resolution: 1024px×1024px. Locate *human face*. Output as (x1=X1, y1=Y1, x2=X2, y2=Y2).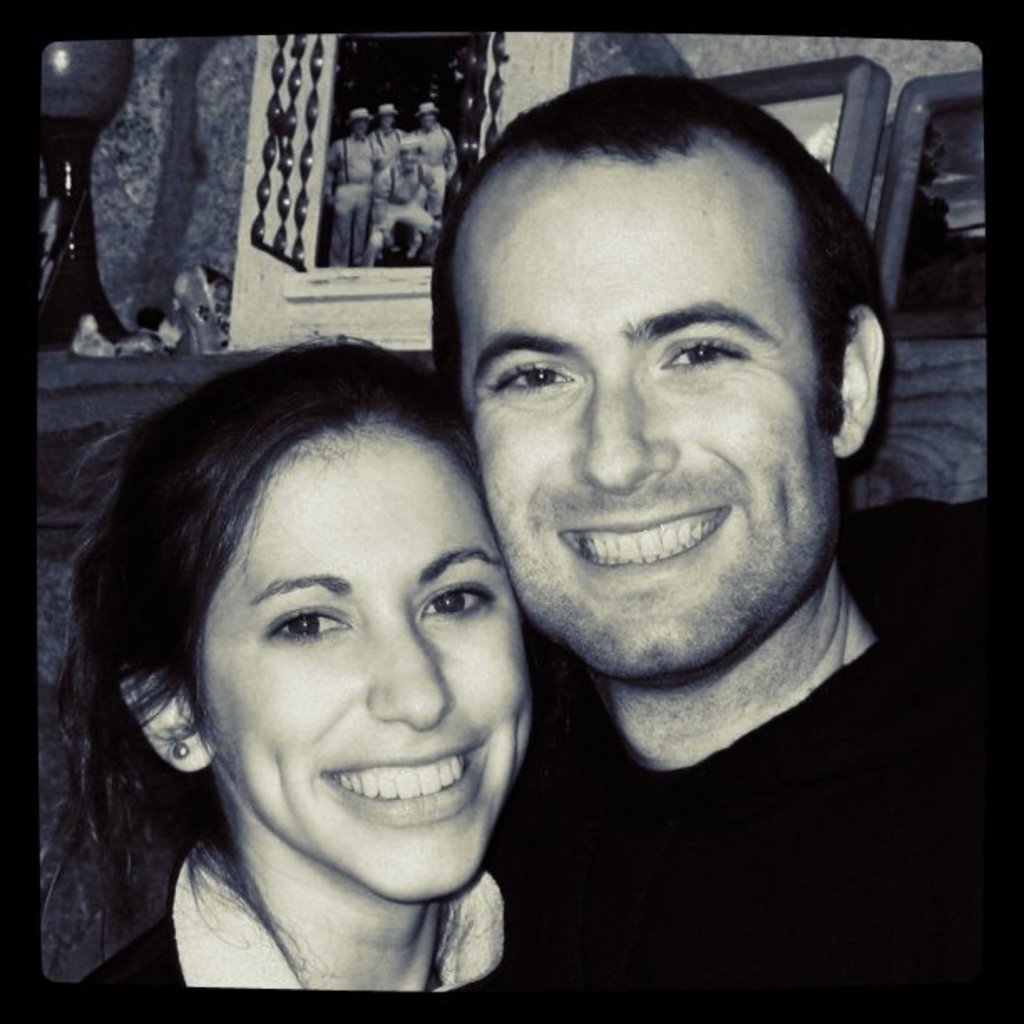
(x1=341, y1=102, x2=373, y2=141).
